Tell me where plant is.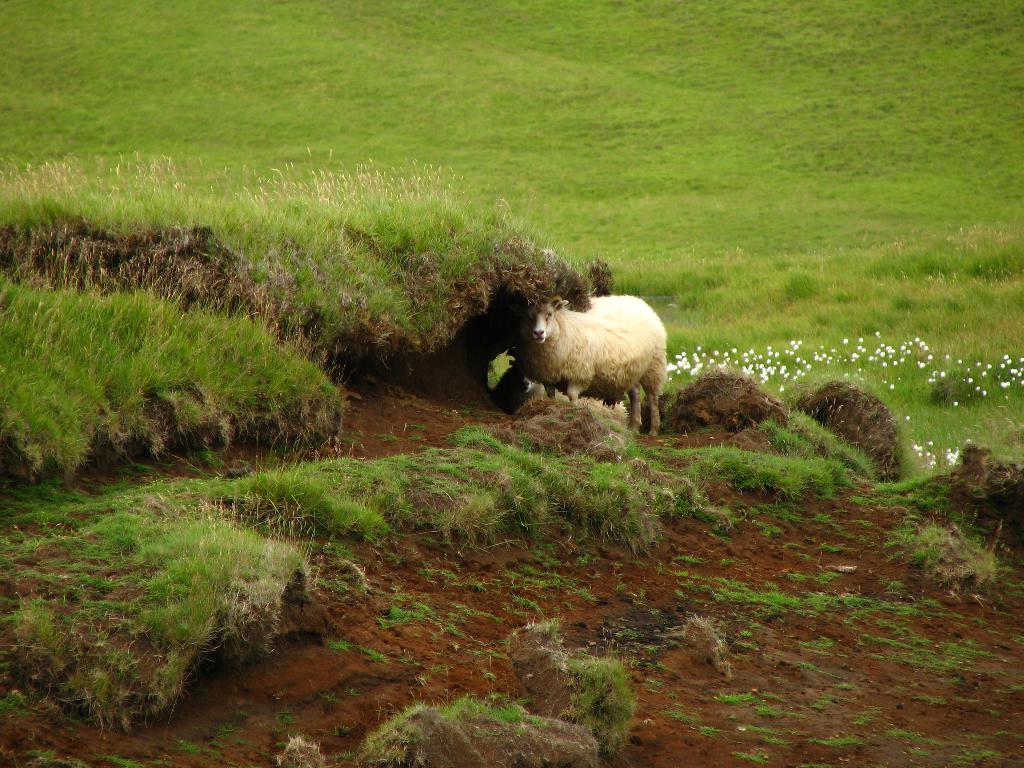
plant is at {"x1": 877, "y1": 619, "x2": 890, "y2": 625}.
